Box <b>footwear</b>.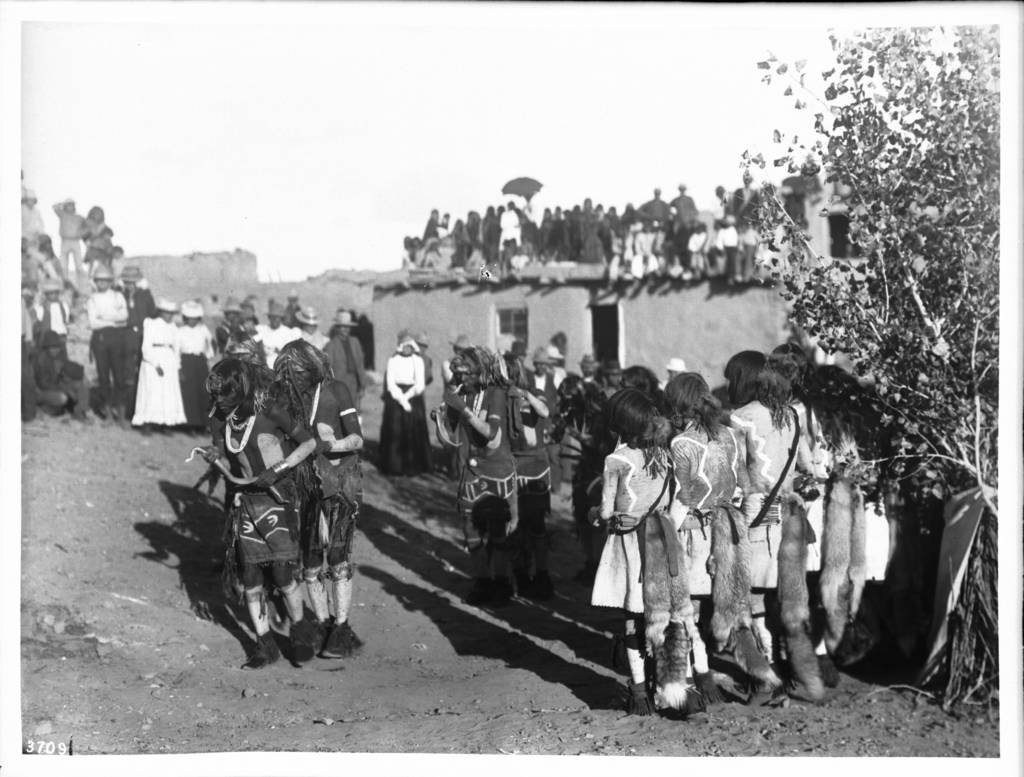
select_region(327, 618, 351, 657).
